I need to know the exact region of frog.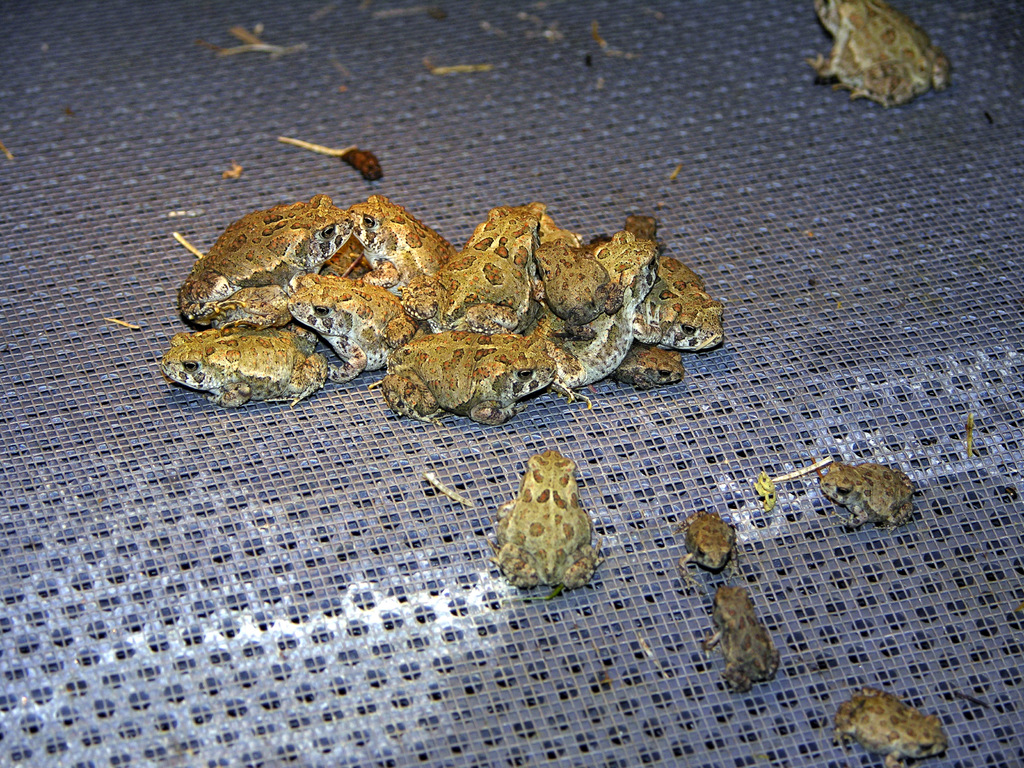
Region: <bbox>833, 685, 946, 767</bbox>.
